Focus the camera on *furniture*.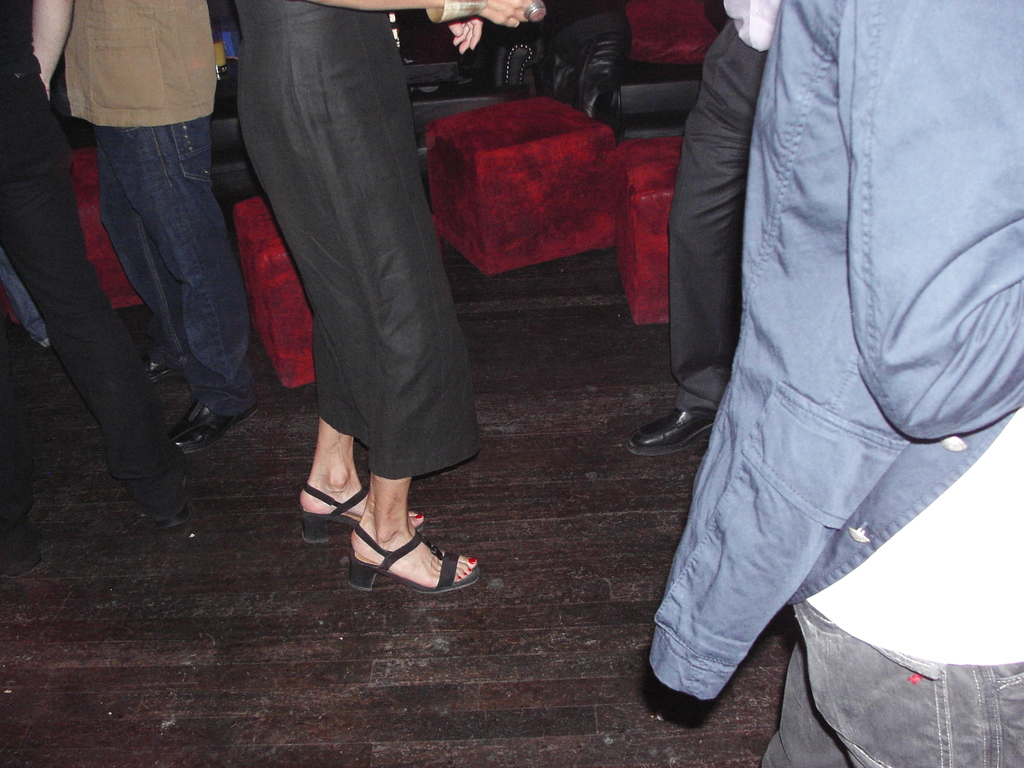
Focus region: [left=612, top=138, right=687, bottom=323].
